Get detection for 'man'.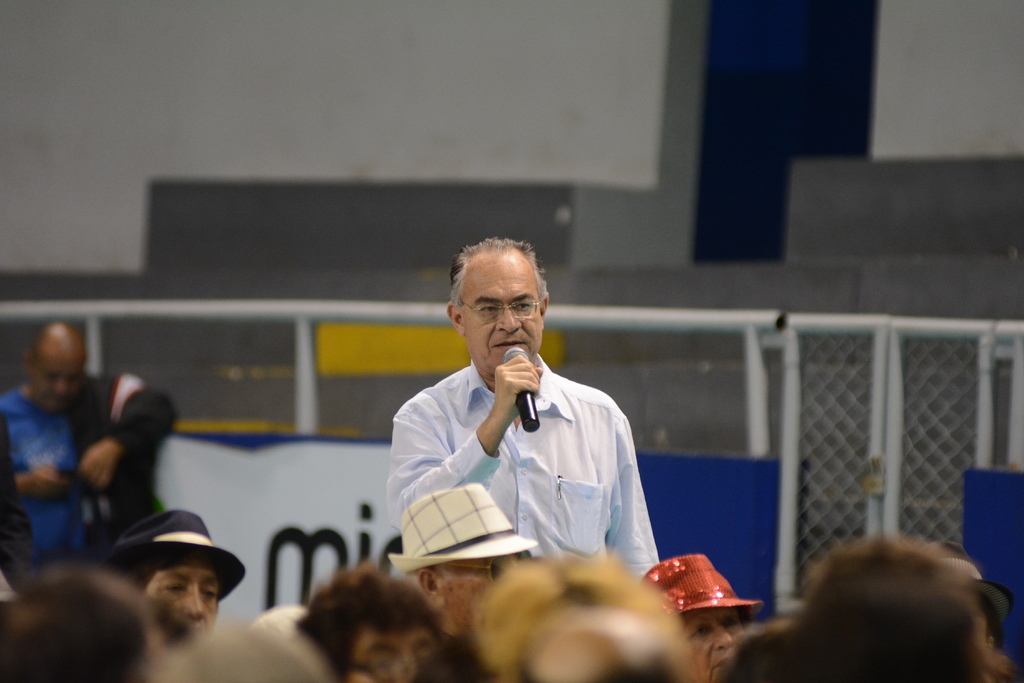
Detection: bbox=(110, 510, 245, 632).
